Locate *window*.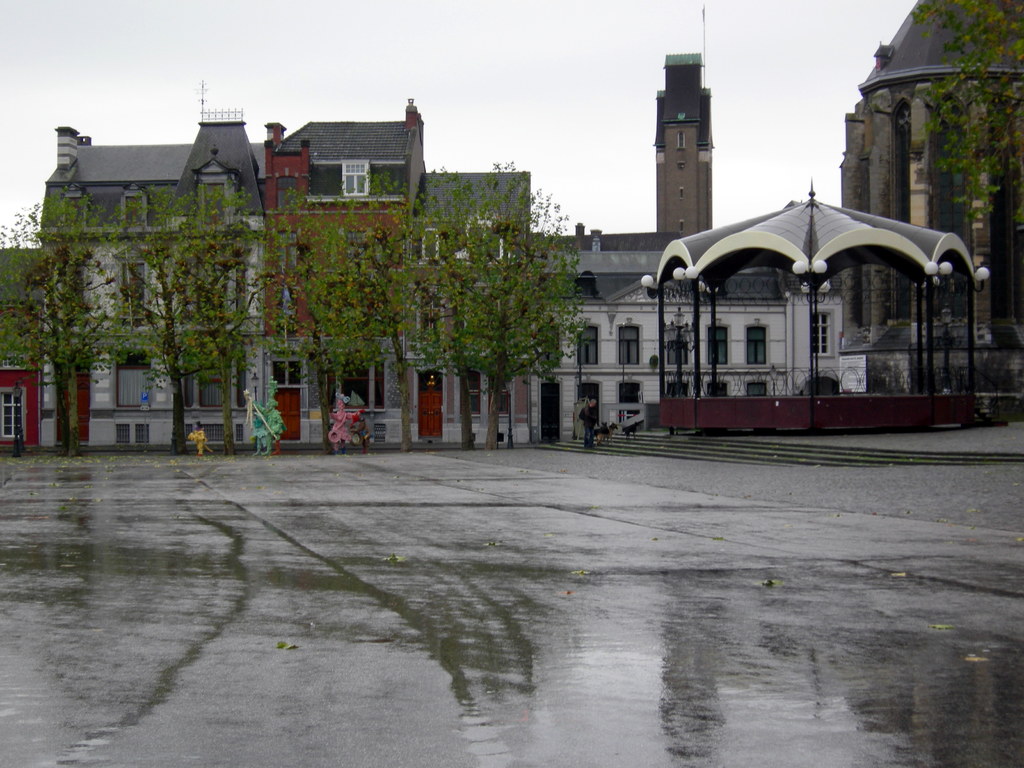
Bounding box: x1=809 y1=308 x2=835 y2=356.
